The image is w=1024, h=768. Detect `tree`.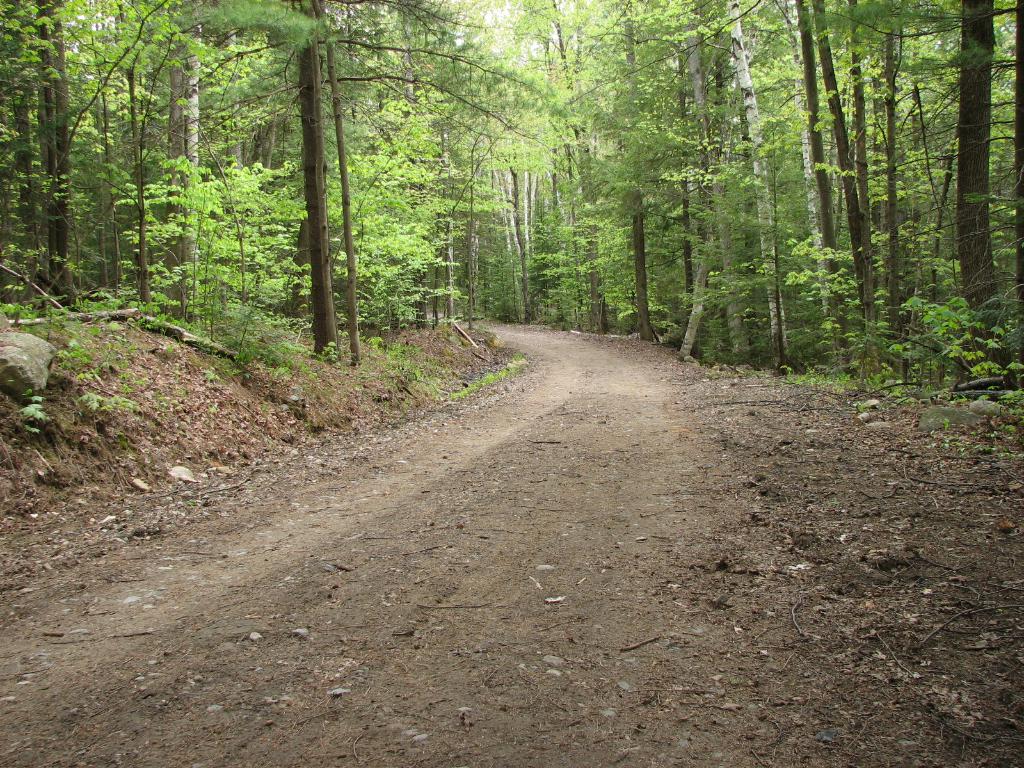
Detection: [0, 0, 1023, 439].
